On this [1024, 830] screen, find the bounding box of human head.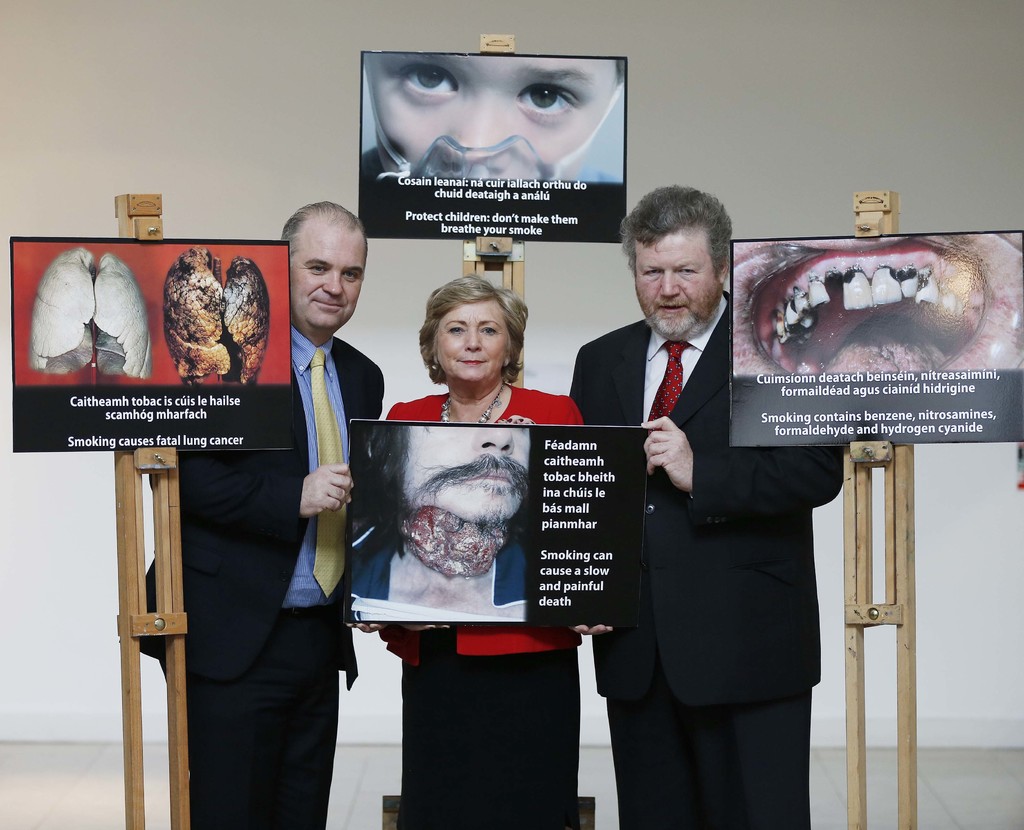
Bounding box: 618:185:731:342.
